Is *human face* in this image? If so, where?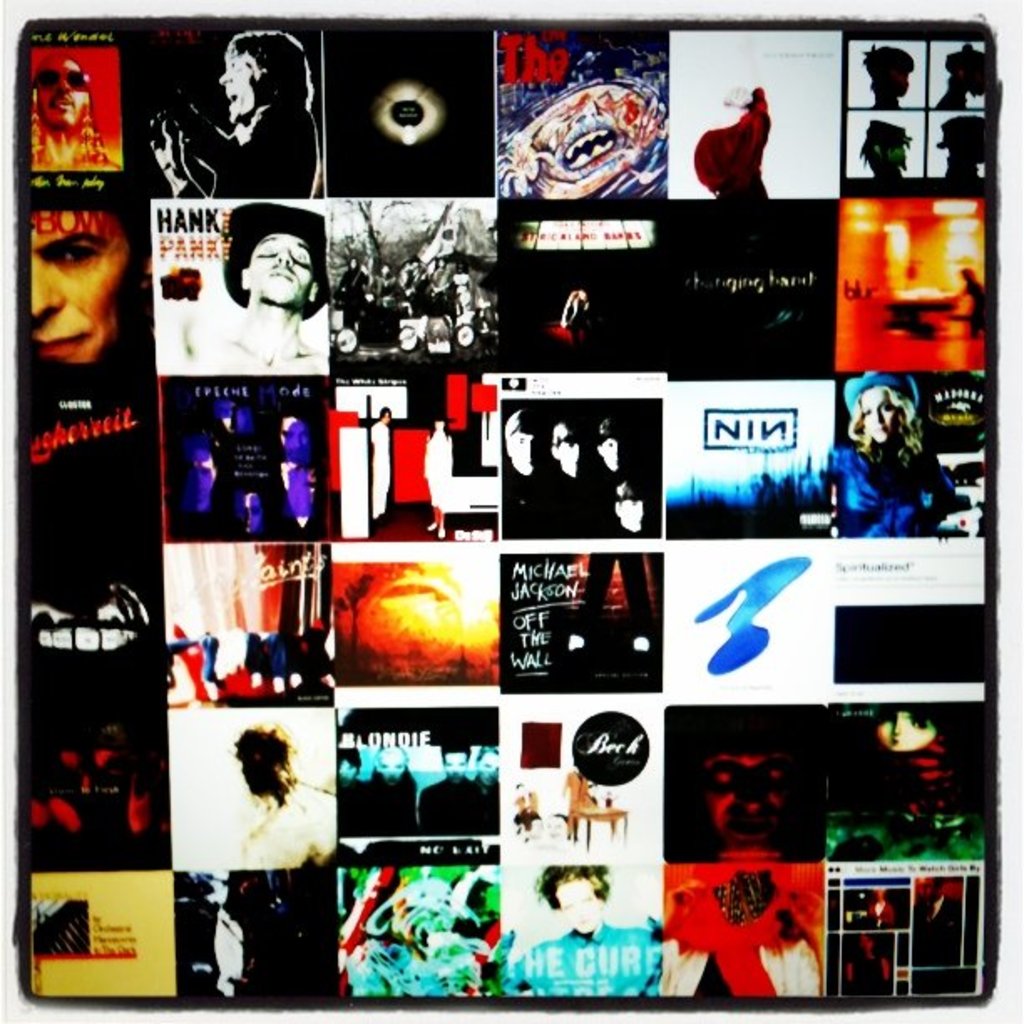
Yes, at [x1=187, y1=447, x2=211, y2=495].
